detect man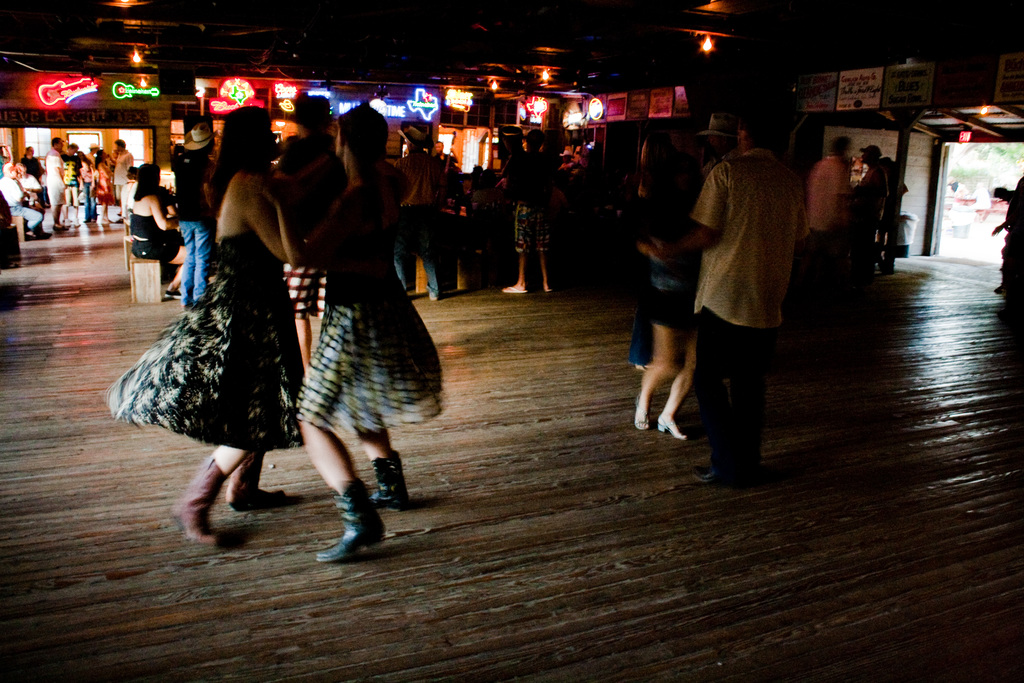
{"left": 804, "top": 134, "right": 857, "bottom": 233}
